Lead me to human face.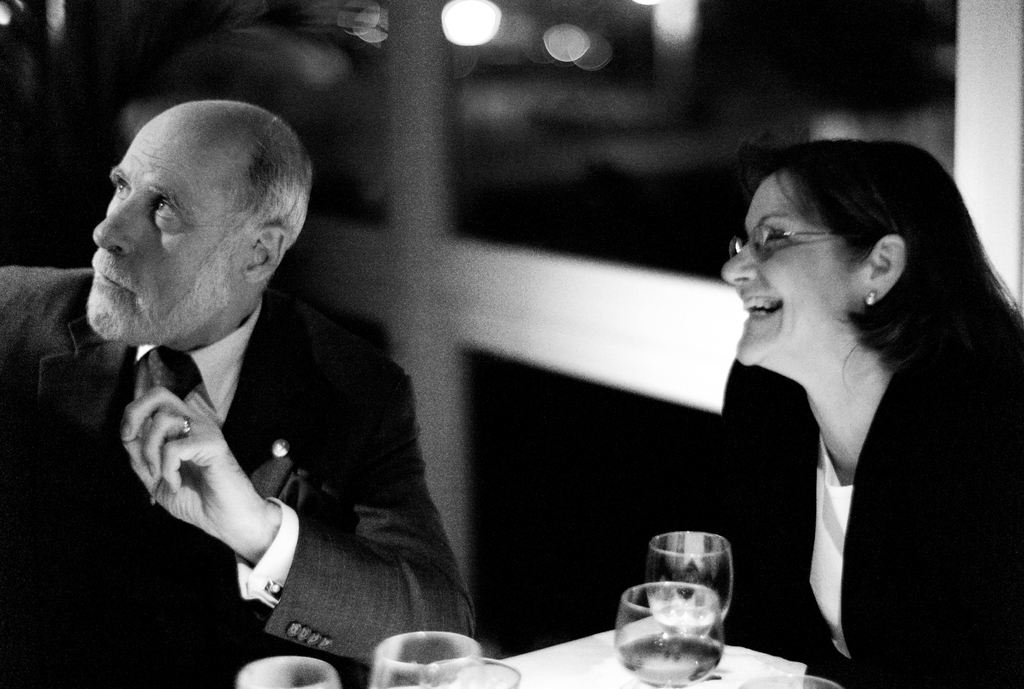
Lead to left=92, top=108, right=244, bottom=349.
